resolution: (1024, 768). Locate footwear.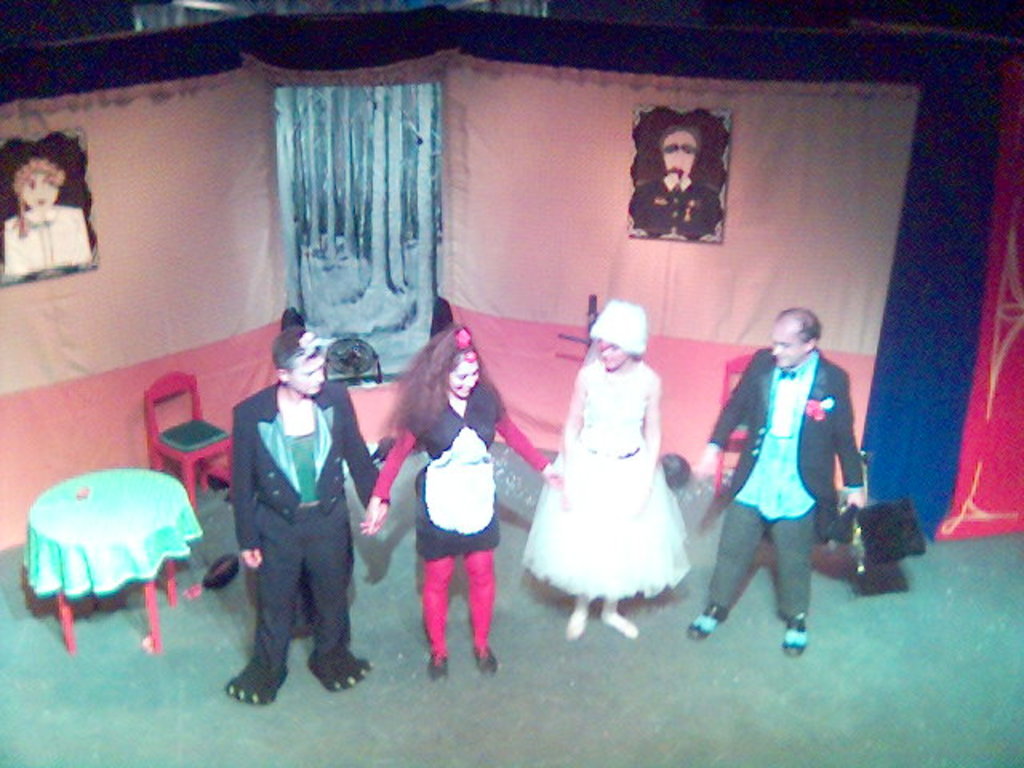
detection(566, 611, 594, 642).
